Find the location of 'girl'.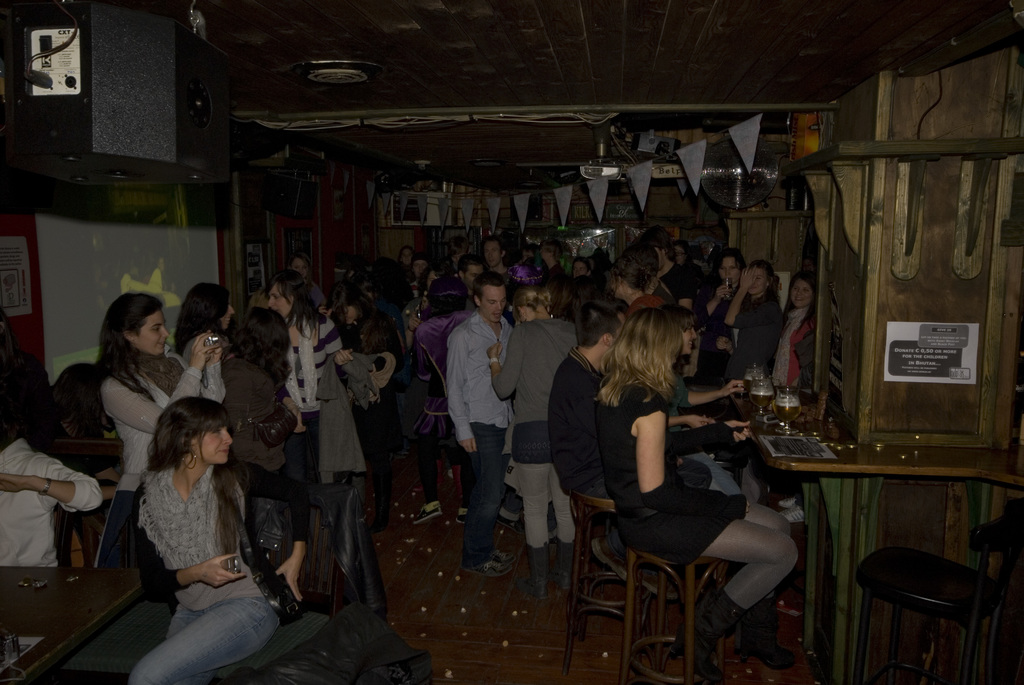
Location: box=[723, 258, 788, 375].
